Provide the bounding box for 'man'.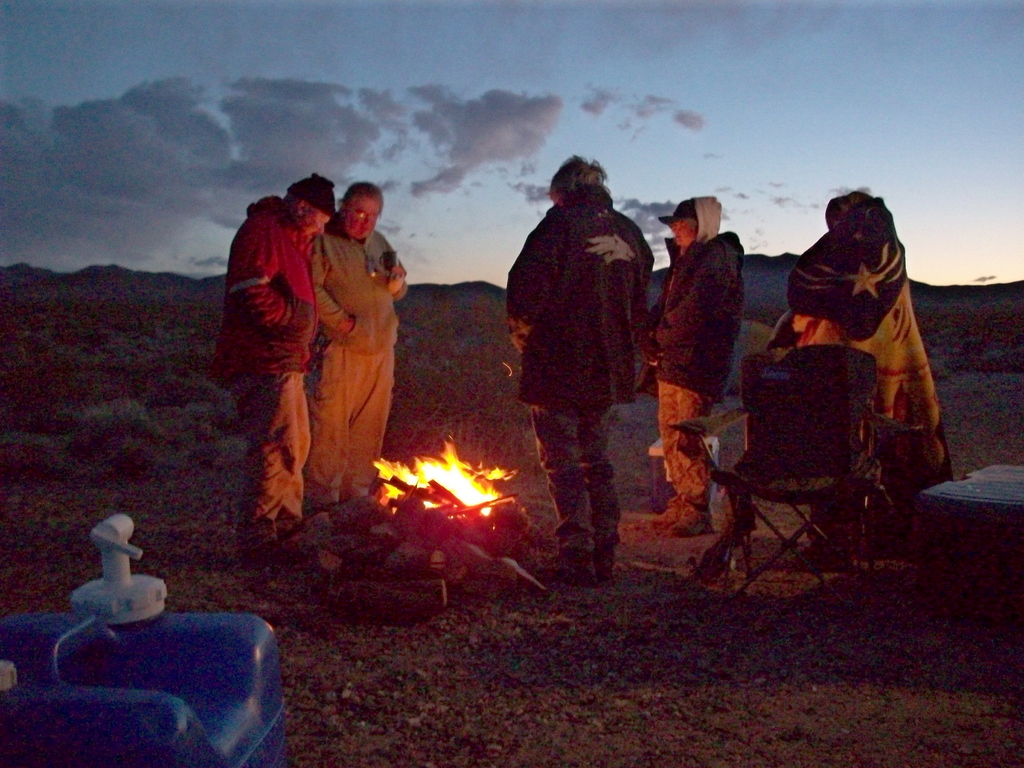
[x1=641, y1=196, x2=748, y2=535].
